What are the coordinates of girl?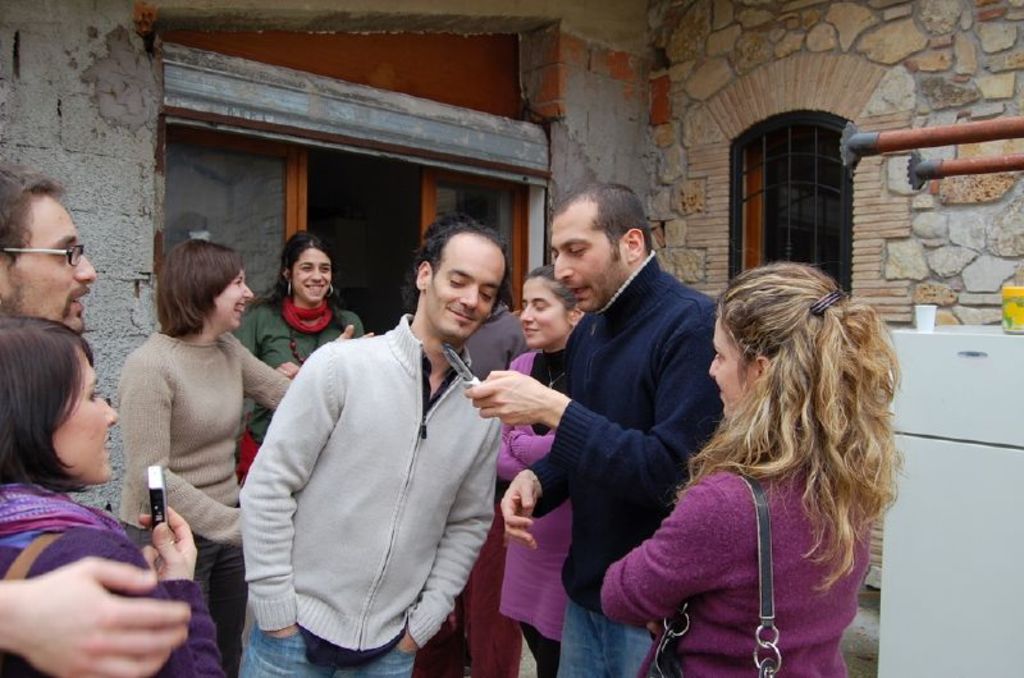
bbox=(602, 261, 902, 677).
